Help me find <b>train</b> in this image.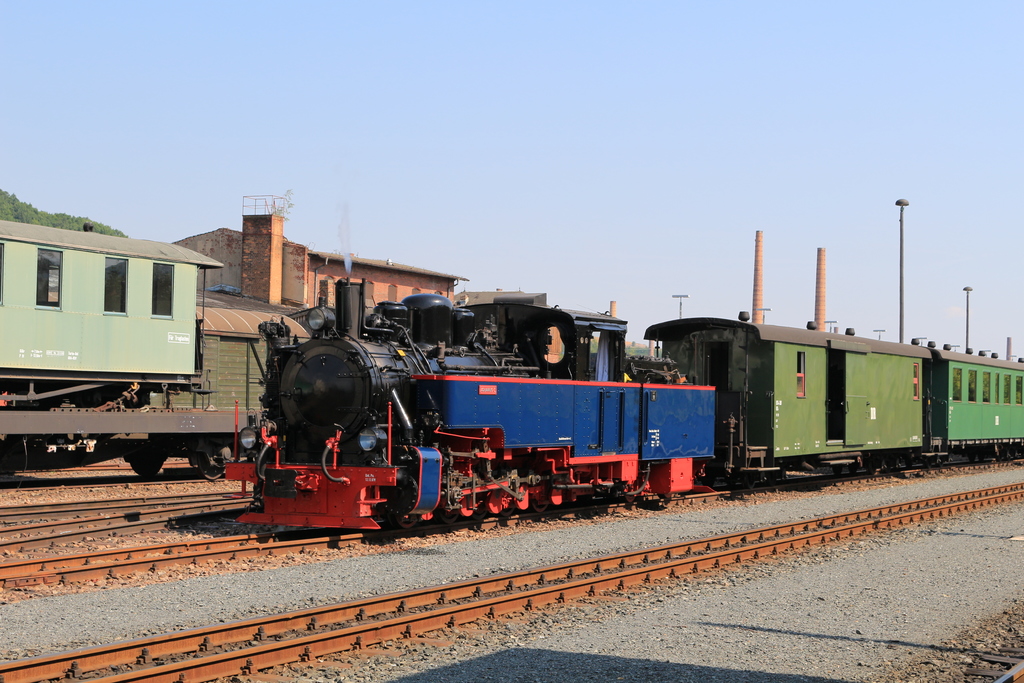
Found it: BBox(0, 217, 252, 477).
